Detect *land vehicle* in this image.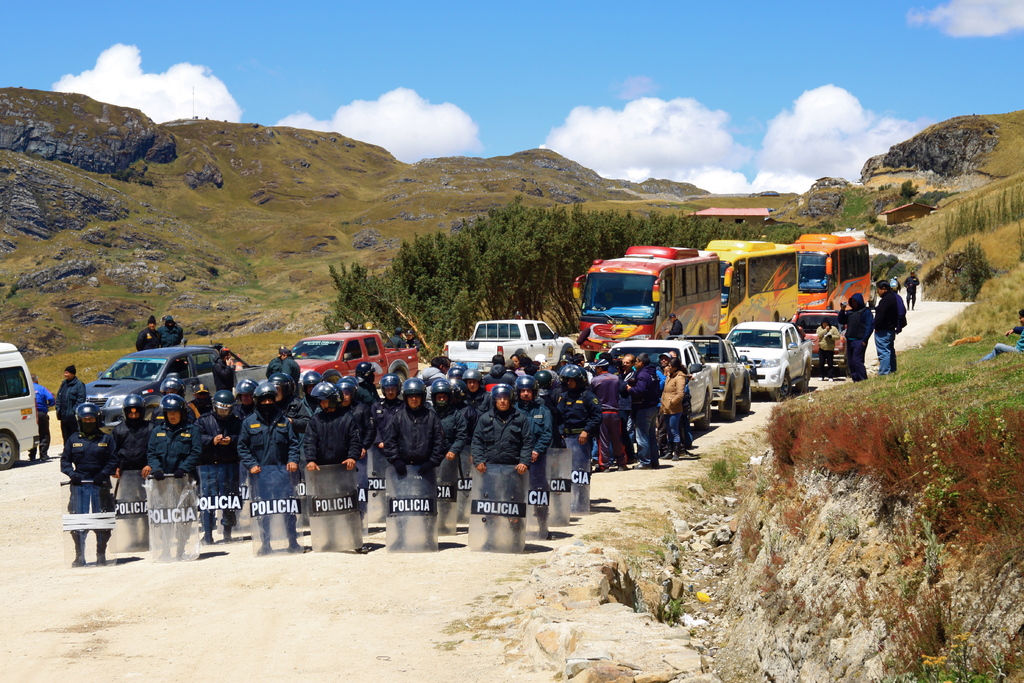
Detection: region(790, 307, 849, 372).
